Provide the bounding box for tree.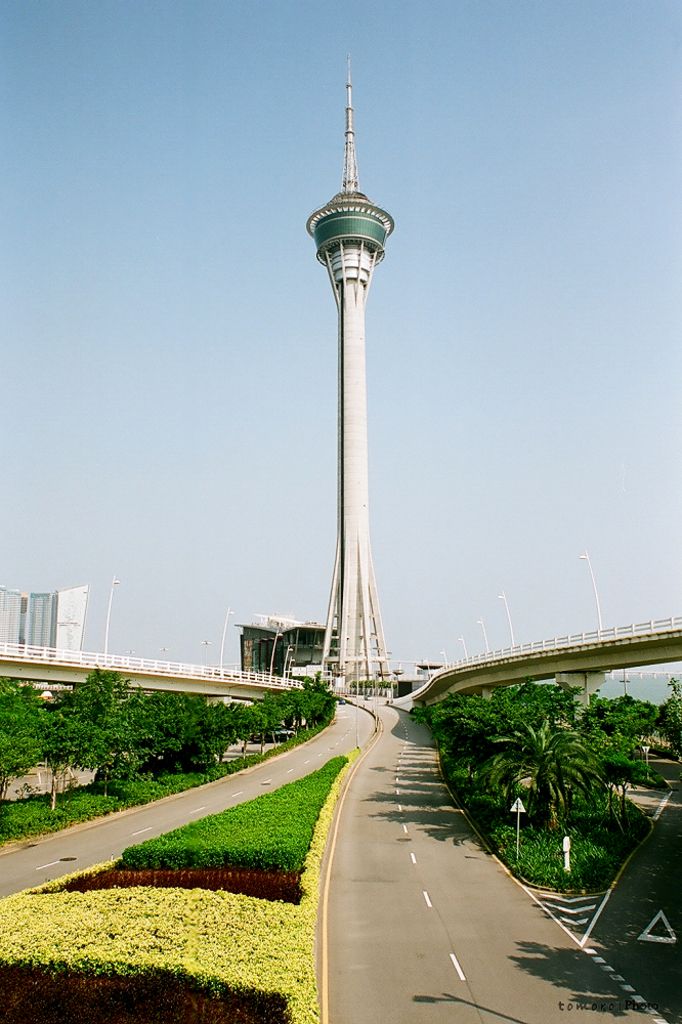
pyautogui.locateOnScreen(485, 683, 526, 749).
